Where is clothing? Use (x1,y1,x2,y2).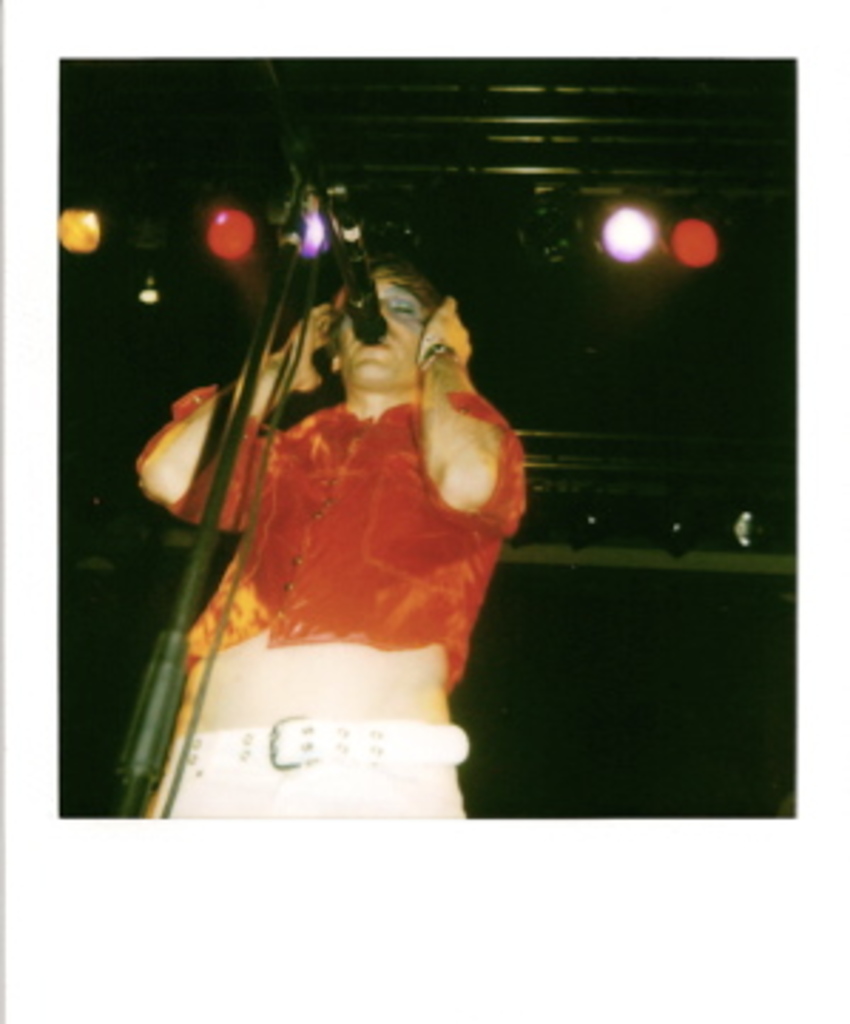
(136,390,515,816).
